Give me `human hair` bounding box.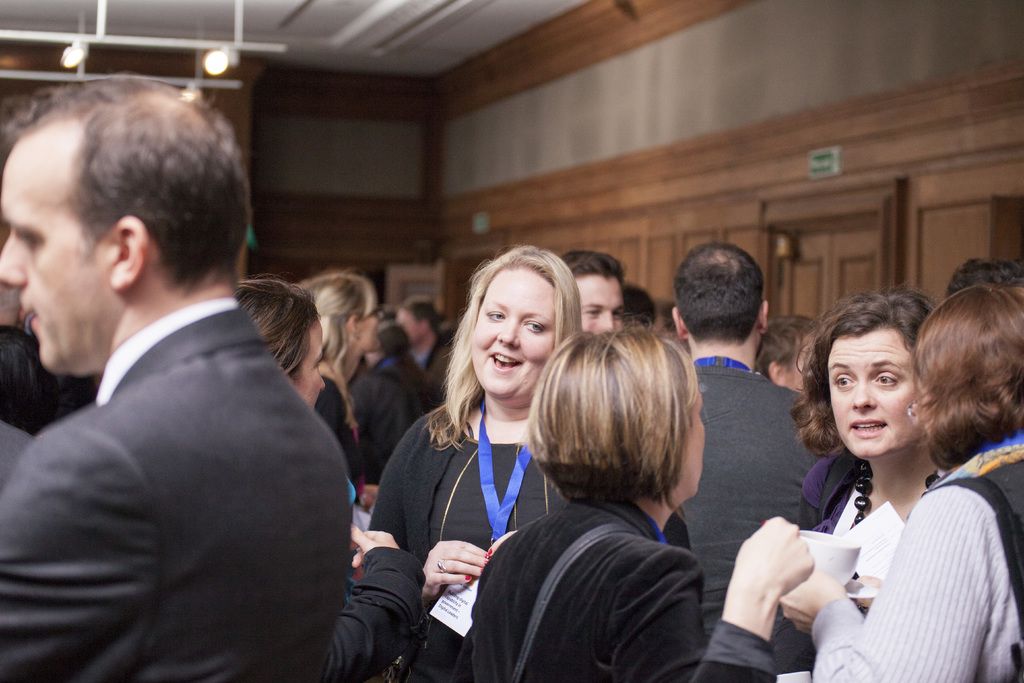
305, 270, 379, 424.
